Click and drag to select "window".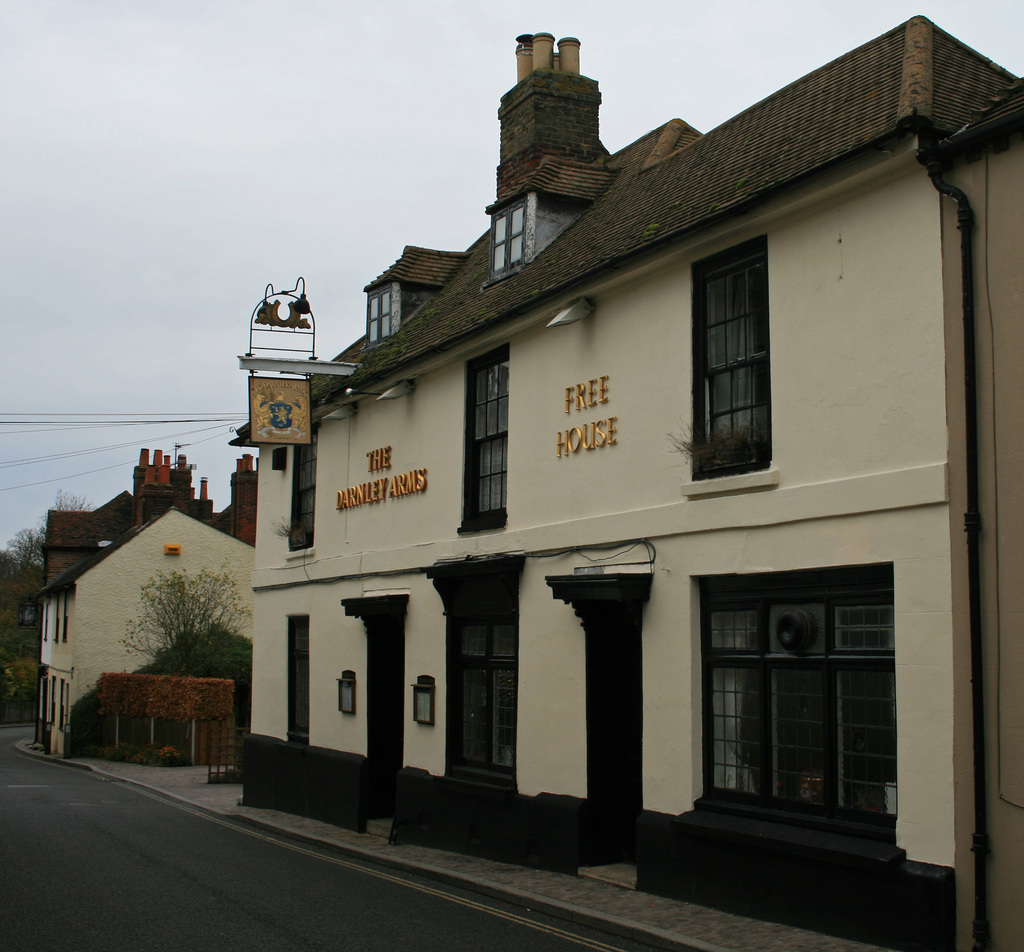
Selection: 262,618,312,755.
